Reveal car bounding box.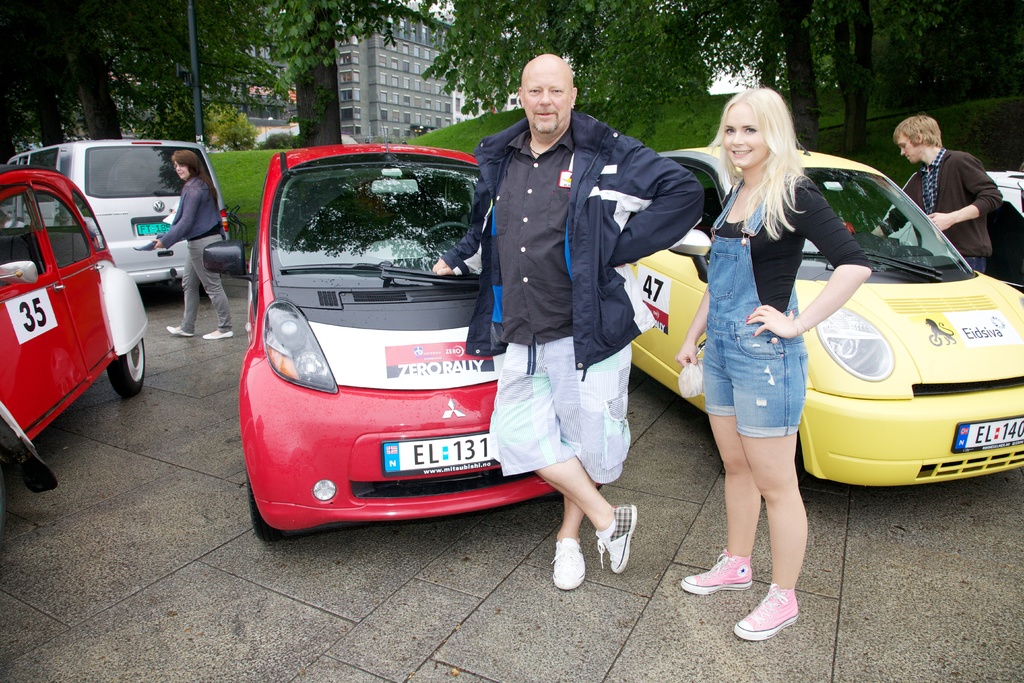
Revealed: [214, 136, 678, 540].
